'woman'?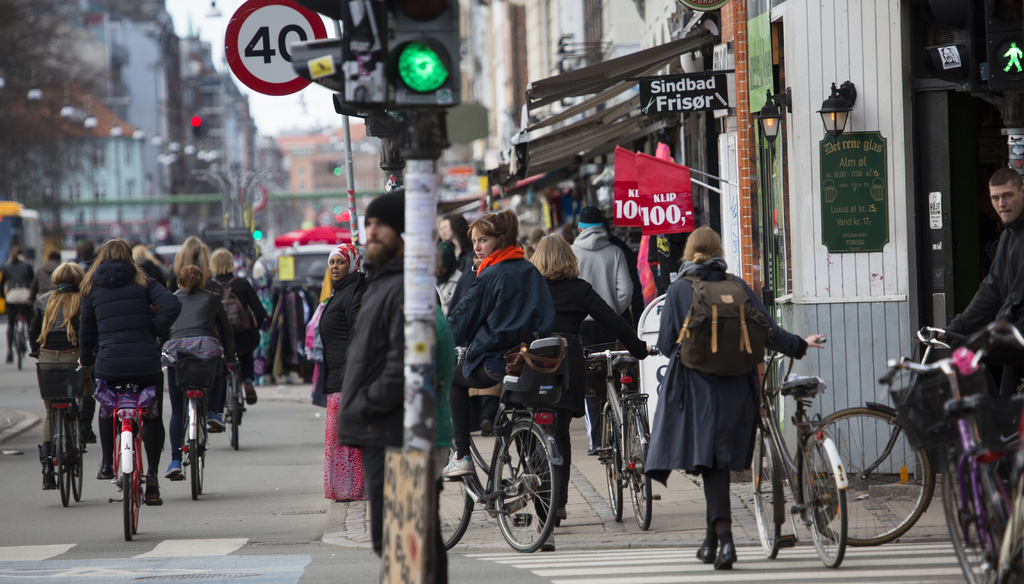
[left=315, top=241, right=374, bottom=505]
